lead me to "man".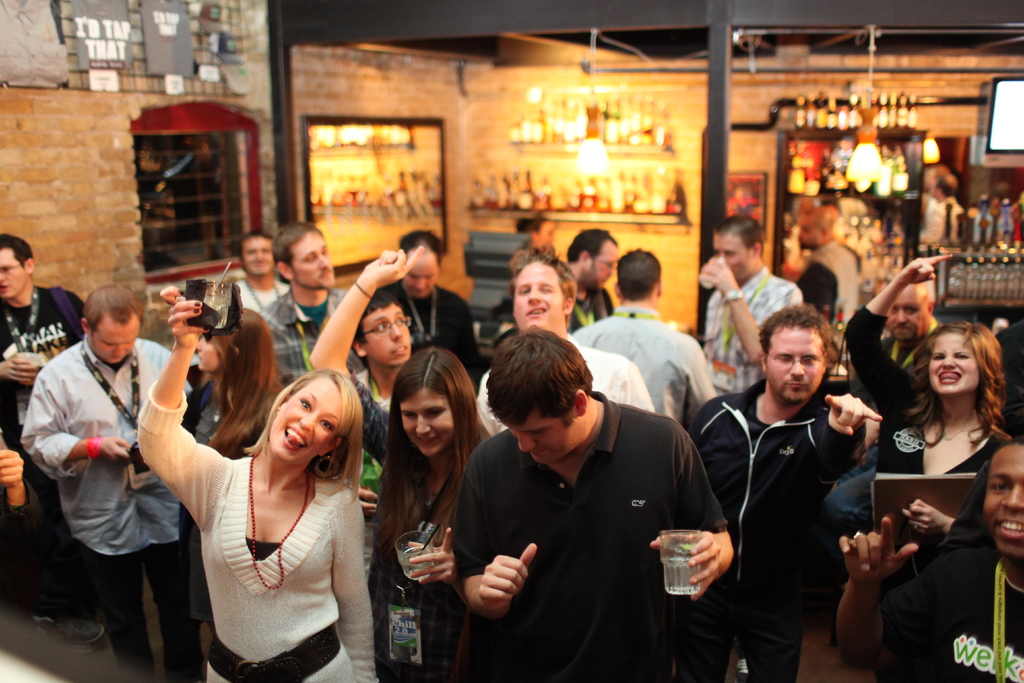
Lead to <box>235,226,292,317</box>.
